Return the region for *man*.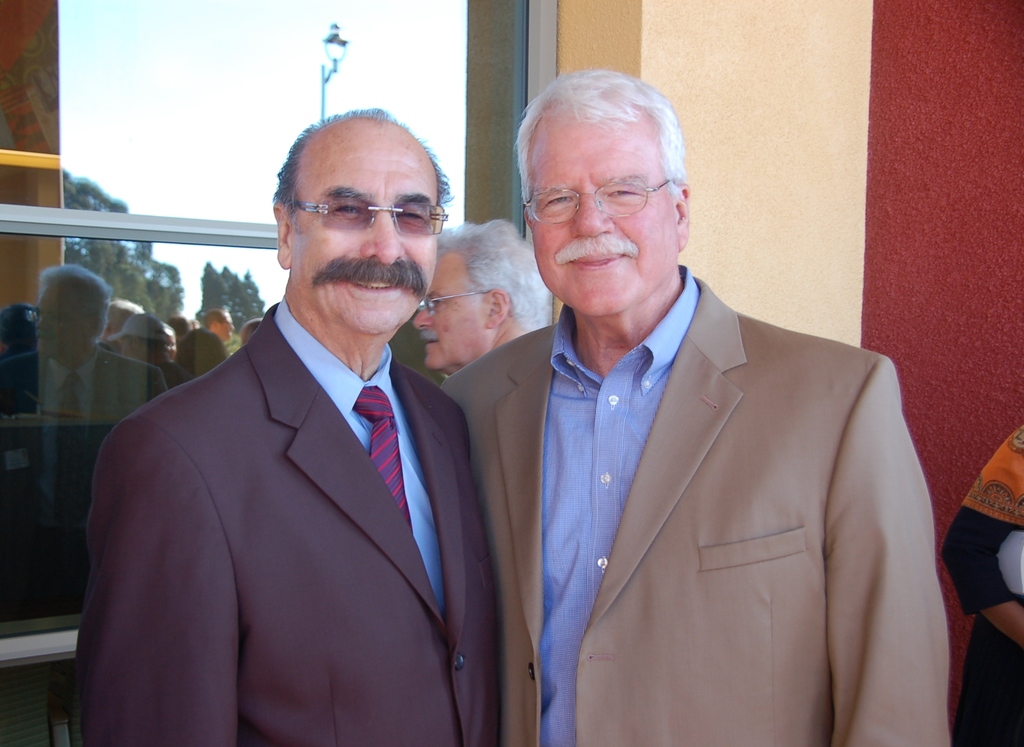
left=204, top=304, right=233, bottom=336.
